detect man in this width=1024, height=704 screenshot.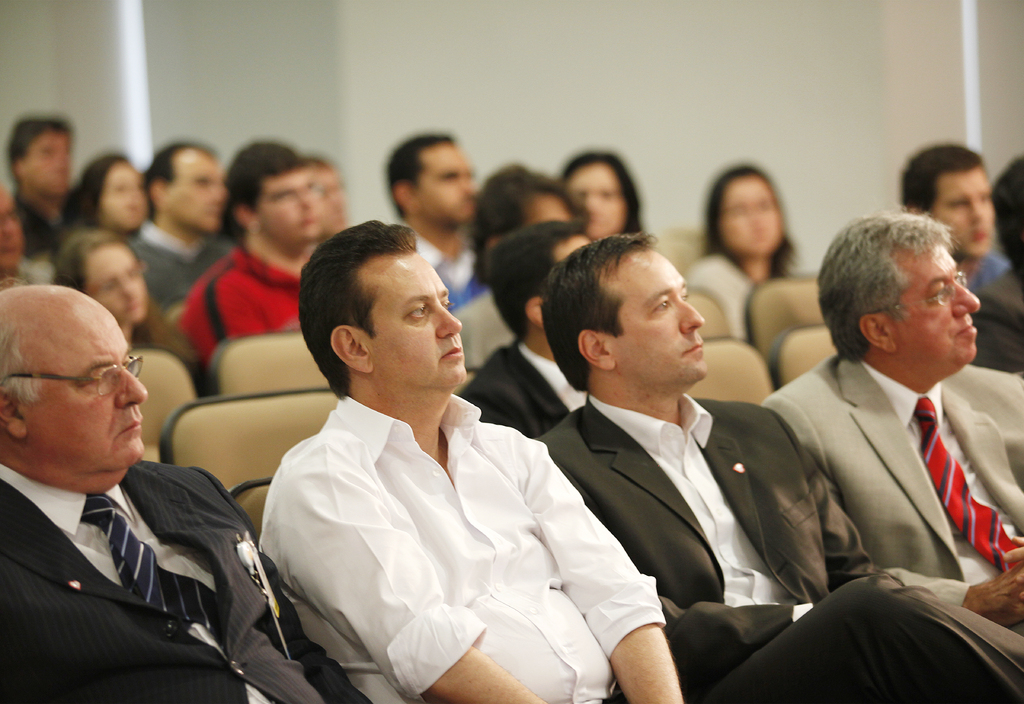
Detection: box(973, 157, 1023, 375).
